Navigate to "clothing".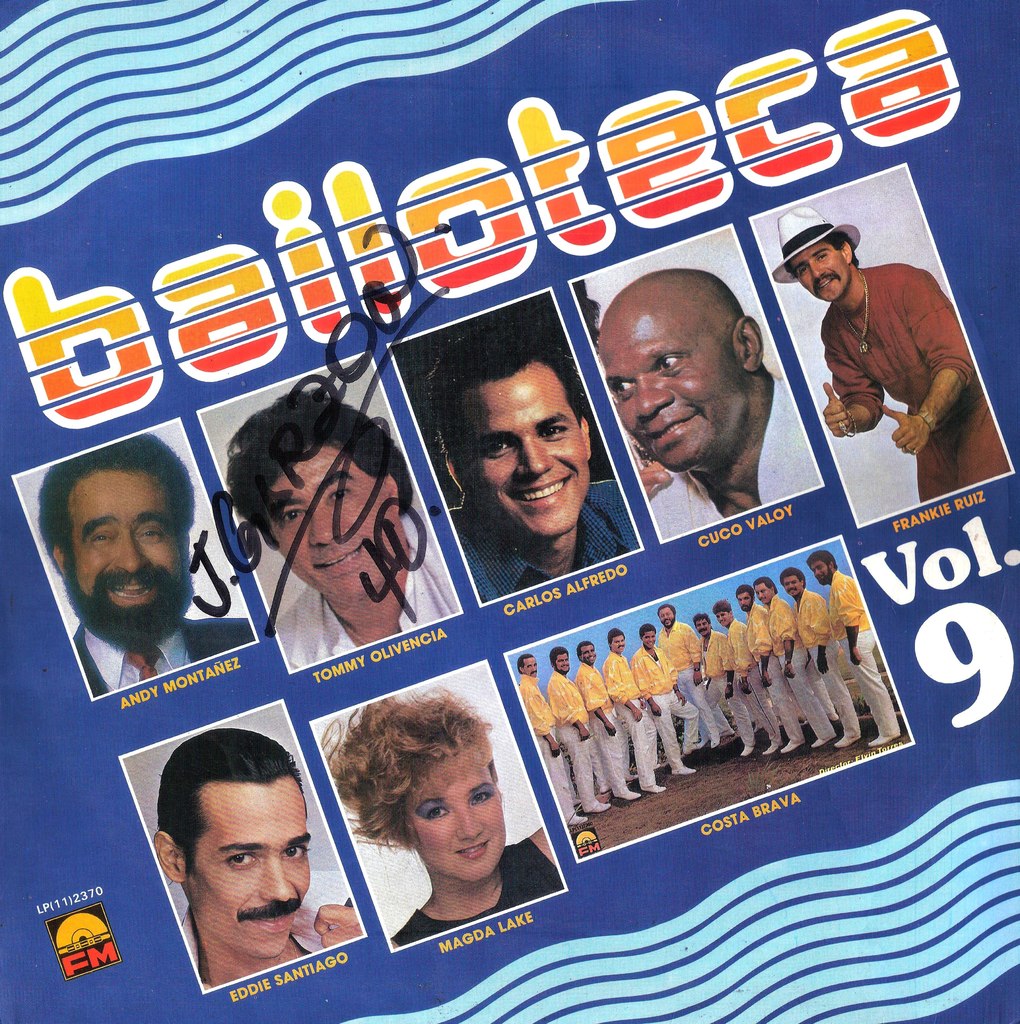
Navigation target: [685,631,752,753].
